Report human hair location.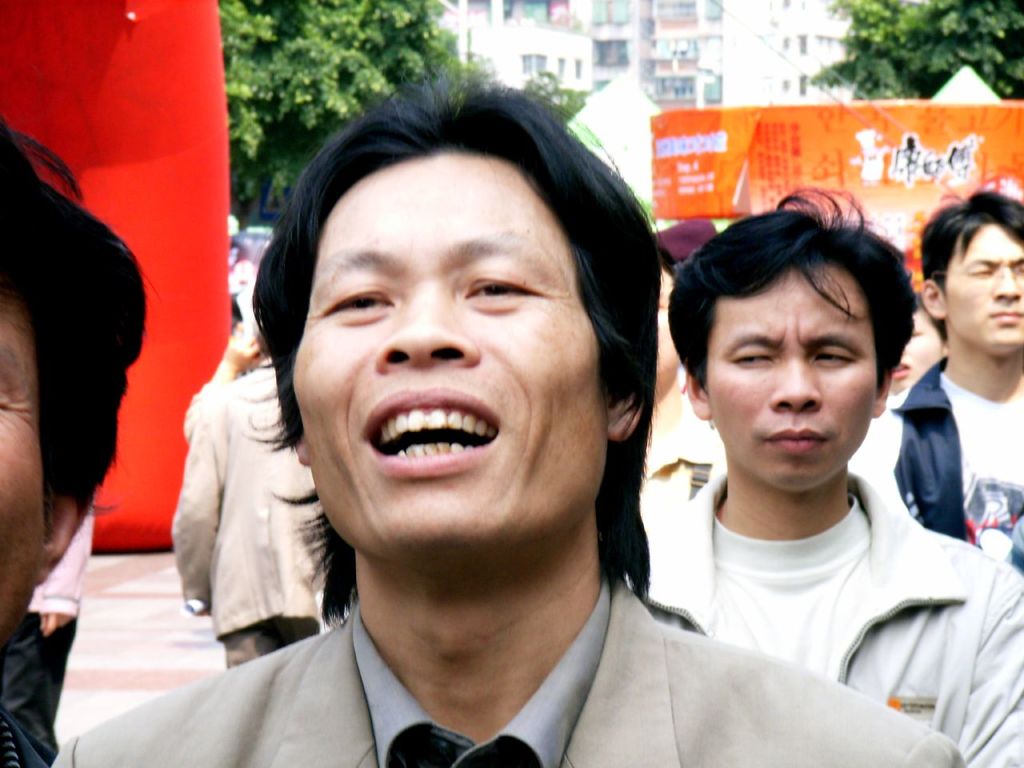
Report: (x1=661, y1=247, x2=678, y2=278).
